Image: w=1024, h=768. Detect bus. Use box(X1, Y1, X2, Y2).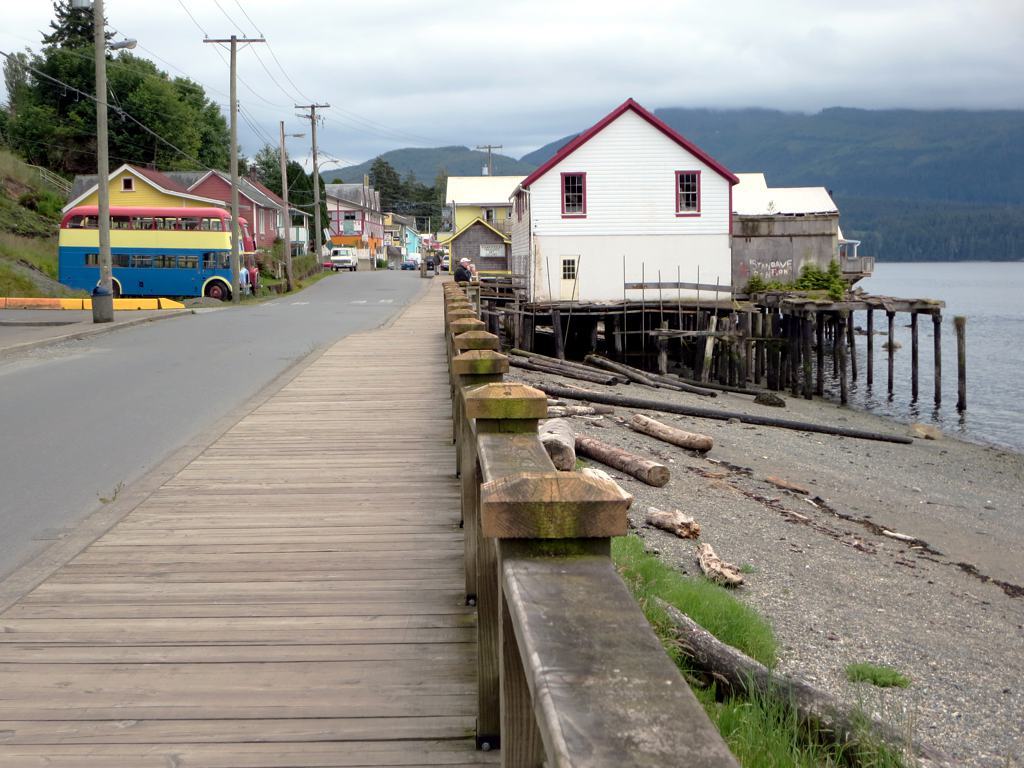
box(65, 214, 256, 291).
